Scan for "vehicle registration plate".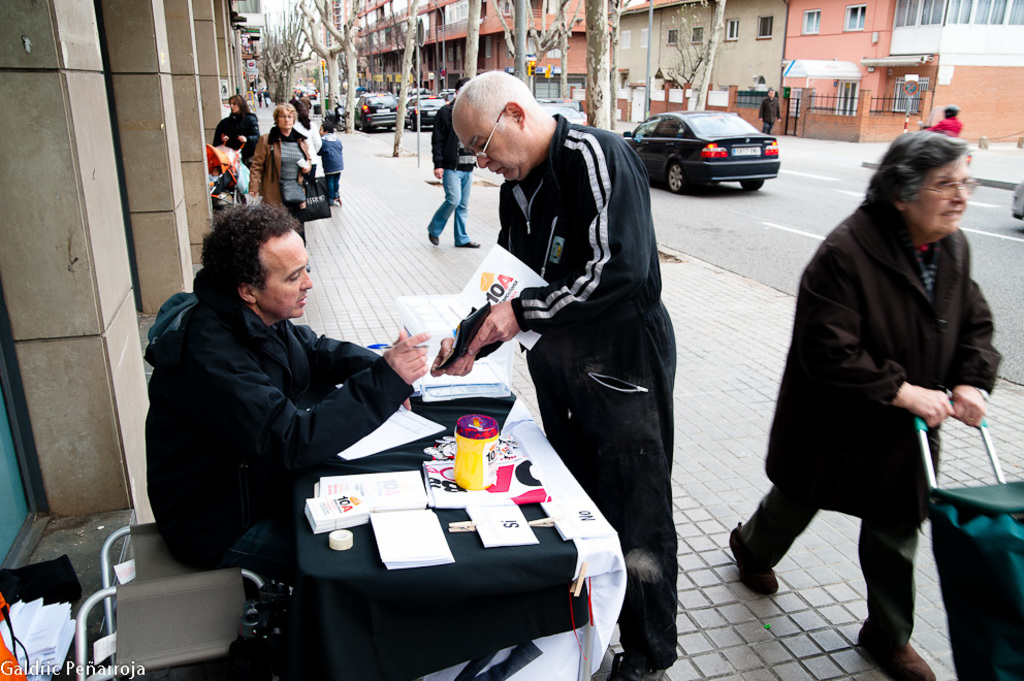
Scan result: 731:147:765:156.
